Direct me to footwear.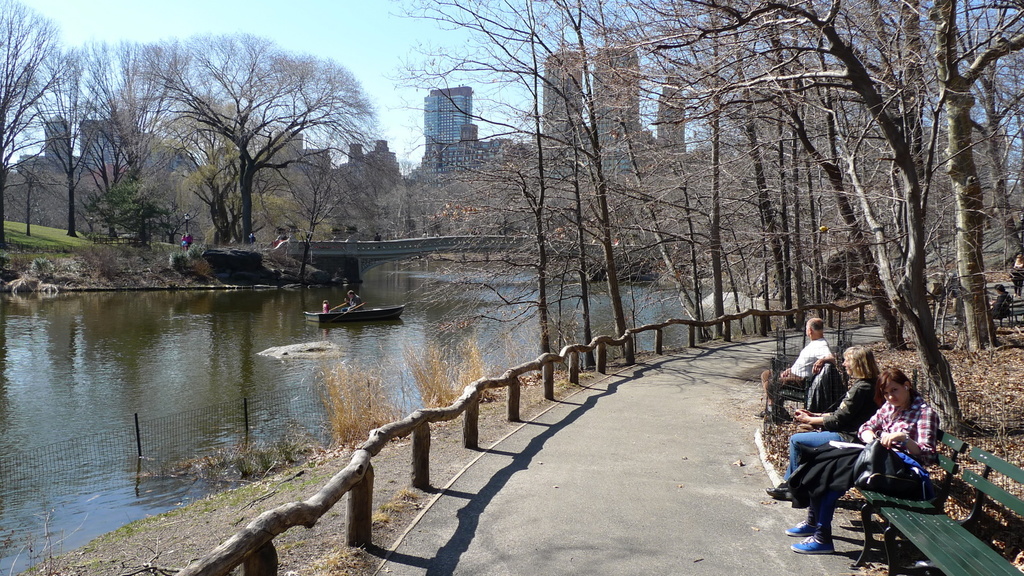
Direction: region(764, 488, 791, 501).
